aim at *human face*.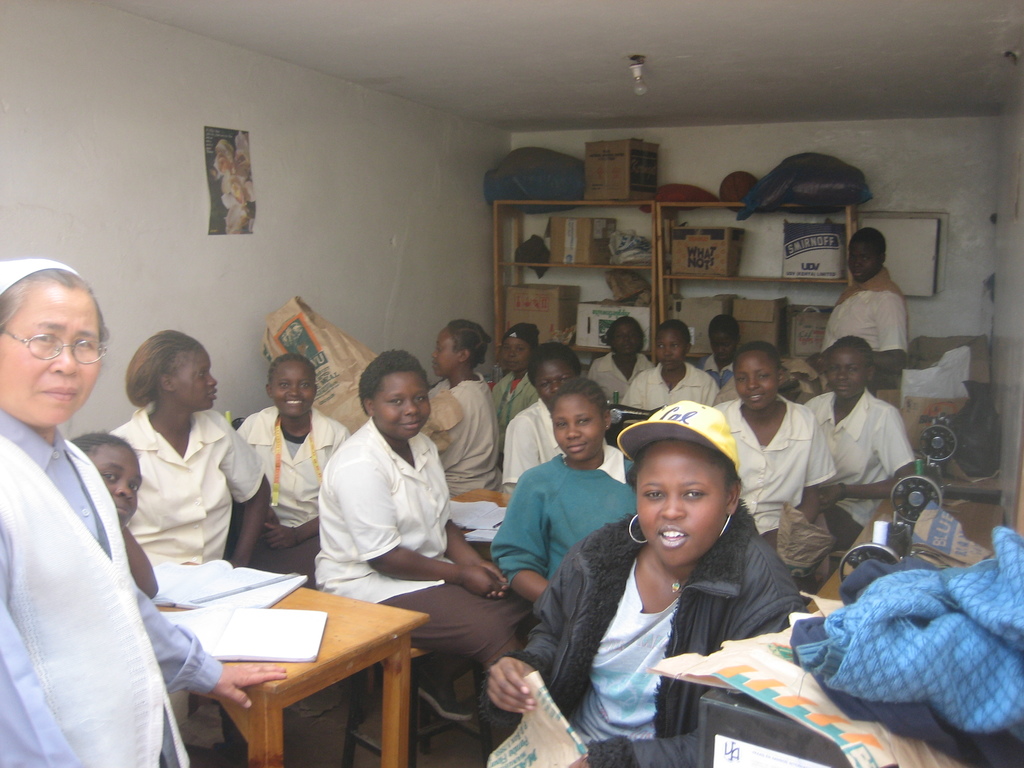
Aimed at 657 329 685 373.
